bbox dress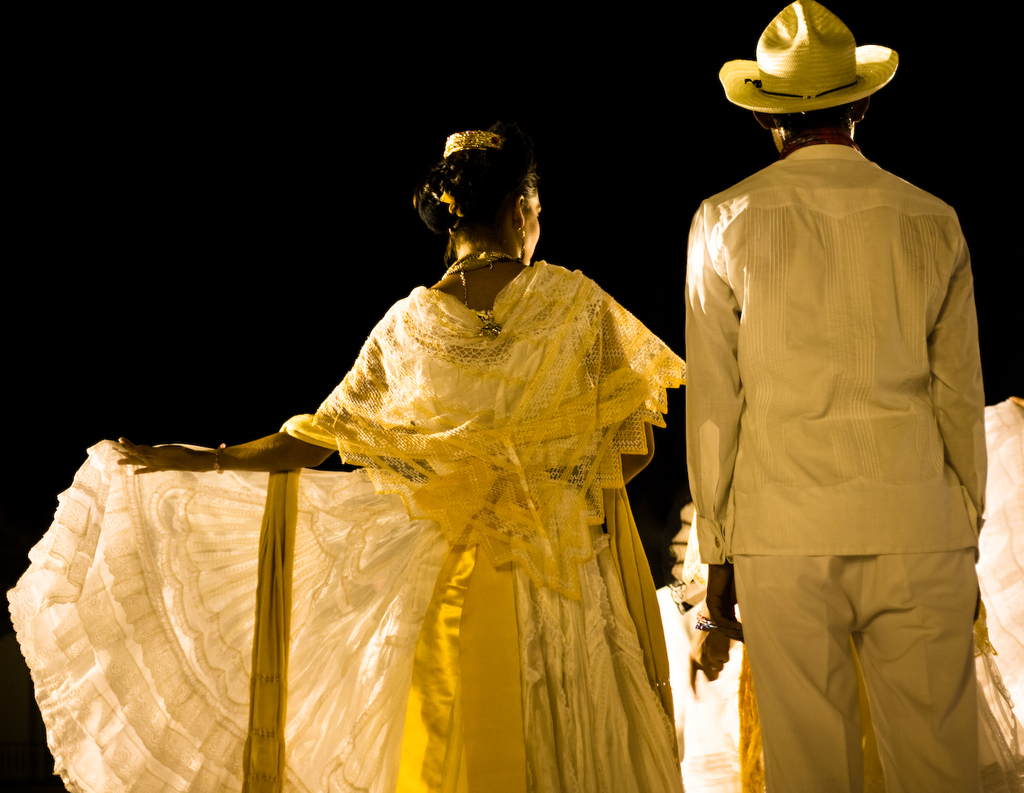
(left=6, top=316, right=685, bottom=792)
